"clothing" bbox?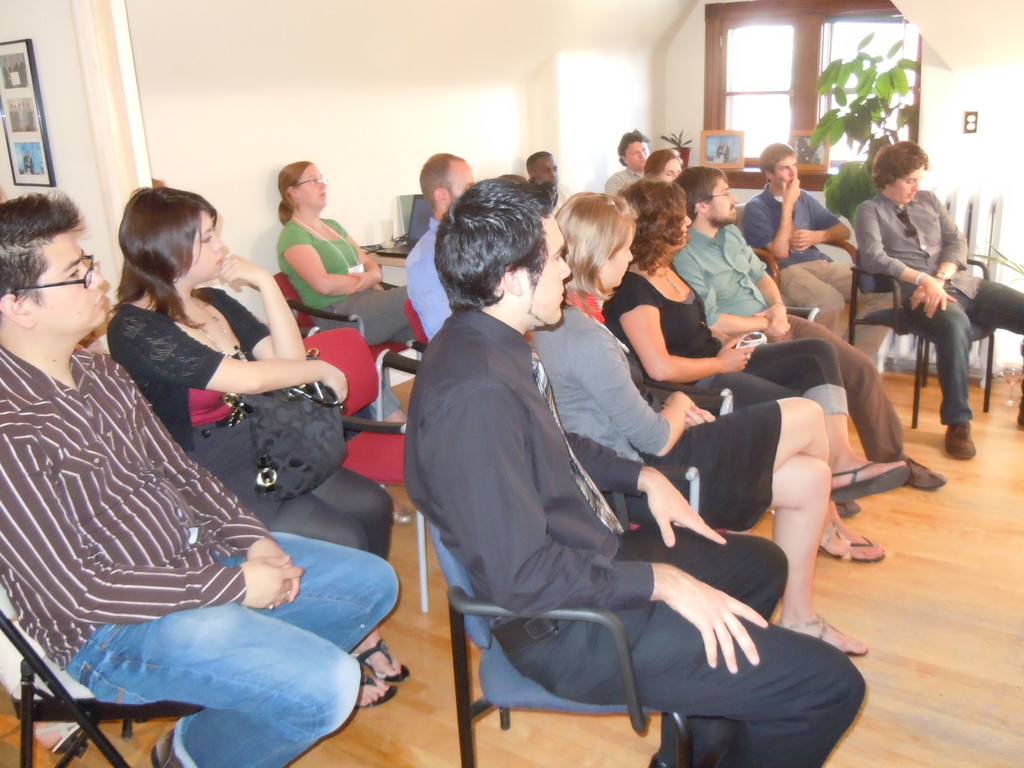
<box>405,307,860,767</box>
